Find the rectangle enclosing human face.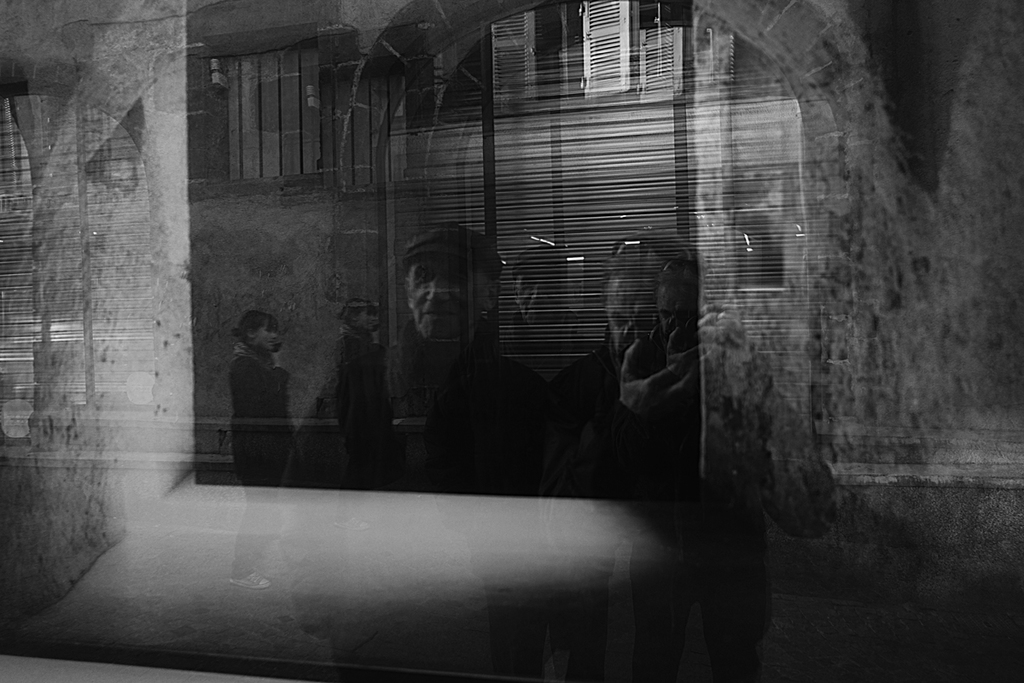
[415,262,481,333].
